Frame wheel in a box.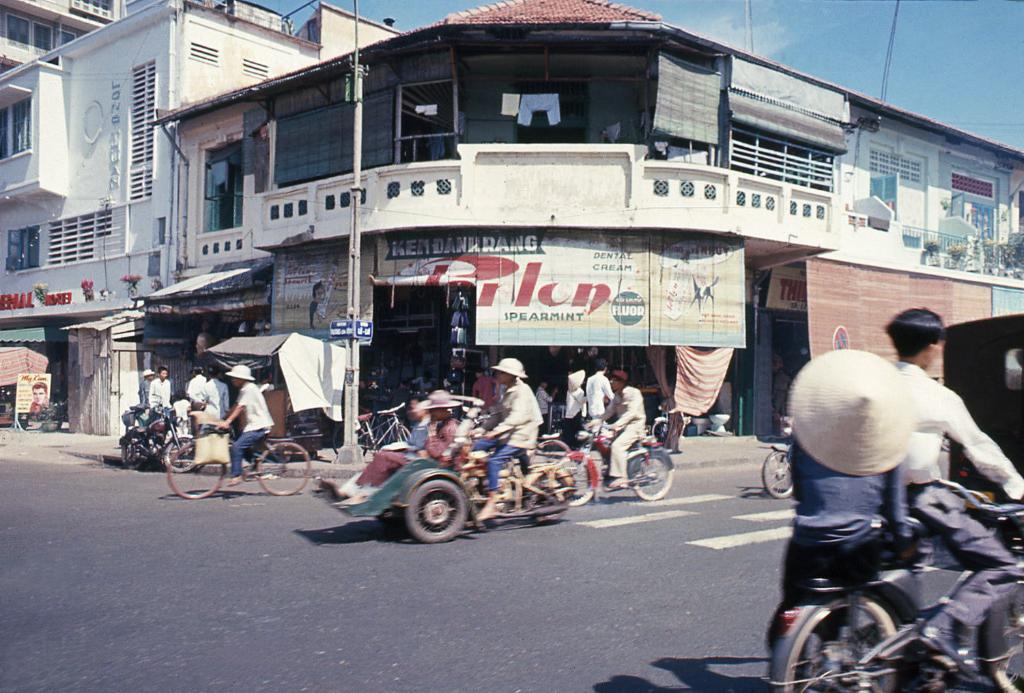
detection(760, 443, 793, 496).
